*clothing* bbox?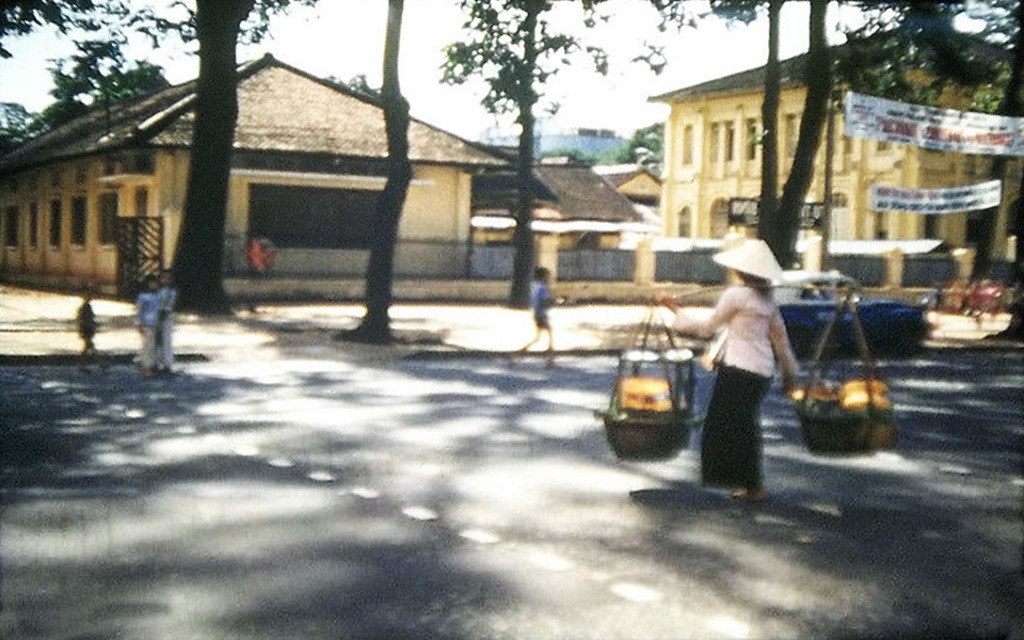
[702, 258, 798, 486]
